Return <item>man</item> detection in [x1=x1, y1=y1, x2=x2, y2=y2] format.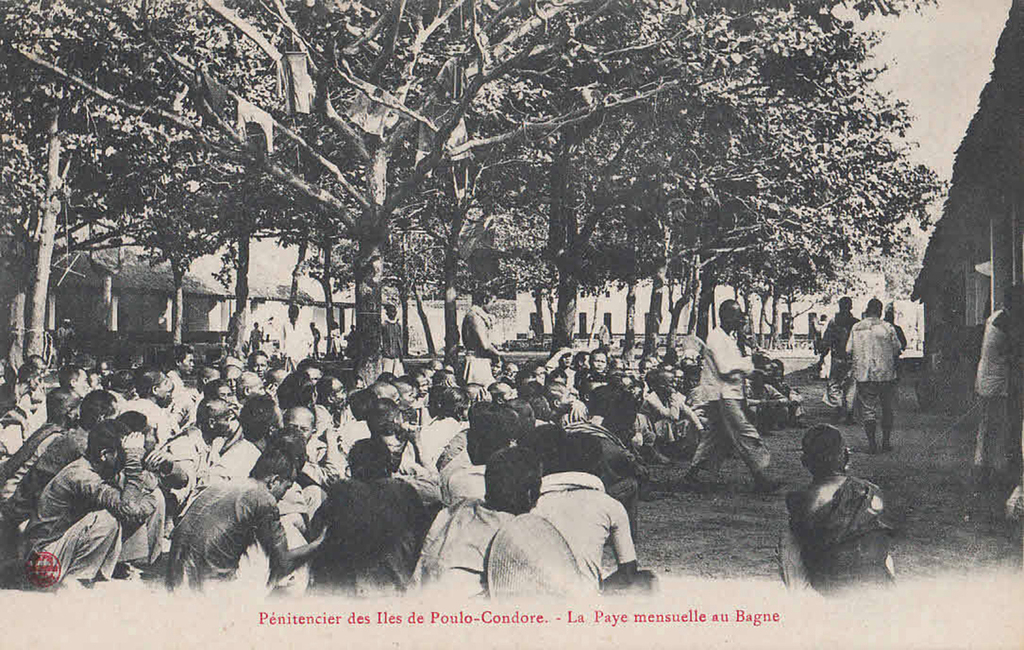
[x1=248, y1=320, x2=261, y2=351].
